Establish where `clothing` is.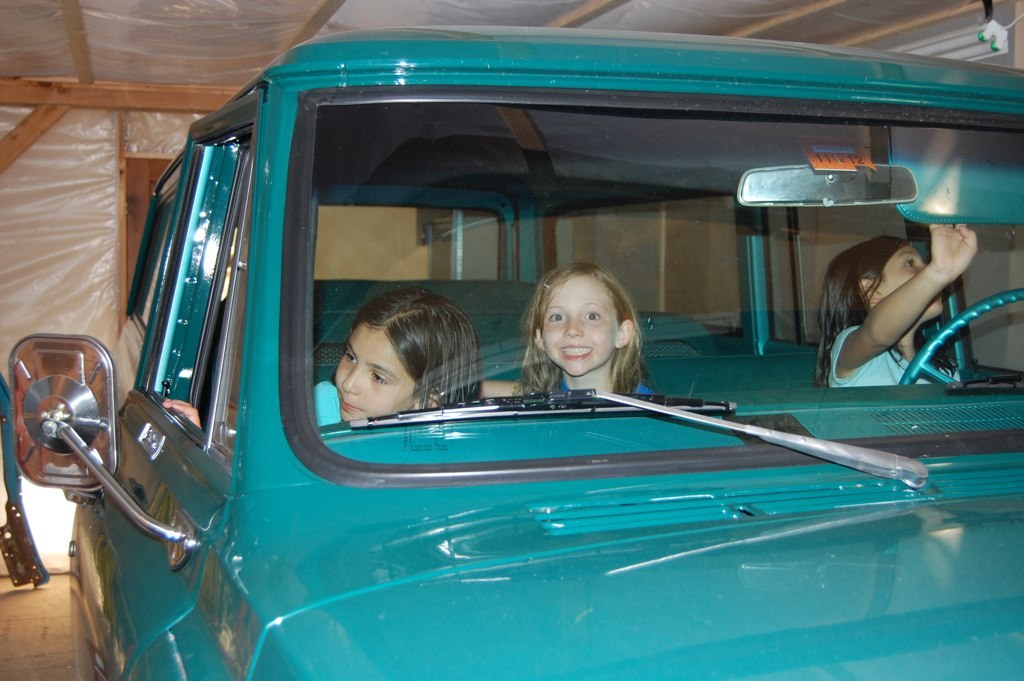
Established at bbox=(824, 324, 962, 387).
